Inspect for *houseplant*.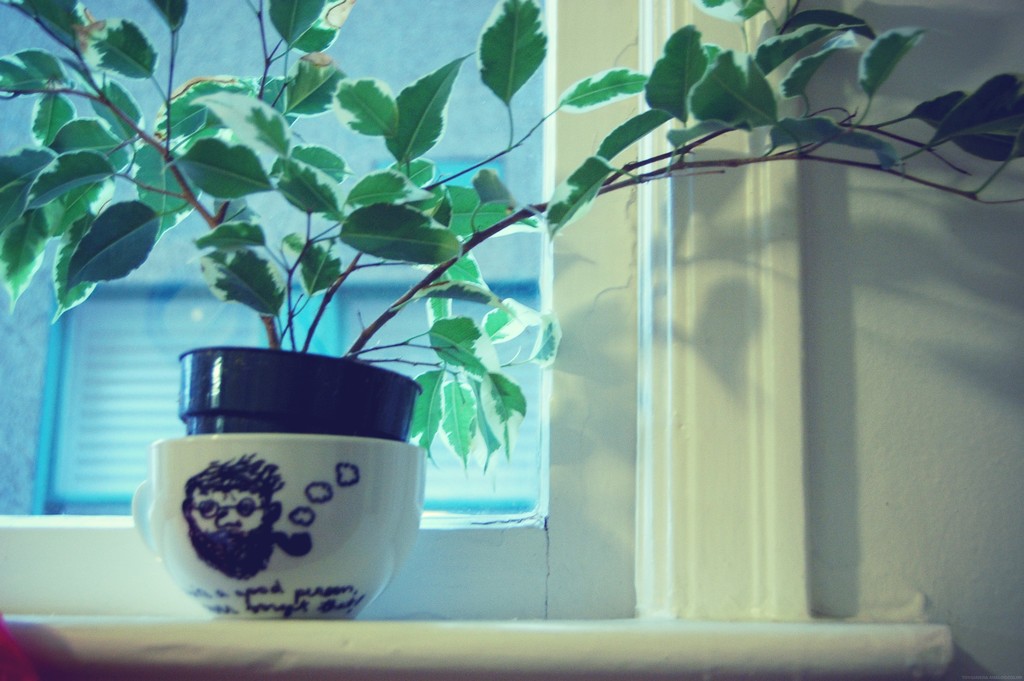
Inspection: x1=0, y1=0, x2=1023, y2=621.
